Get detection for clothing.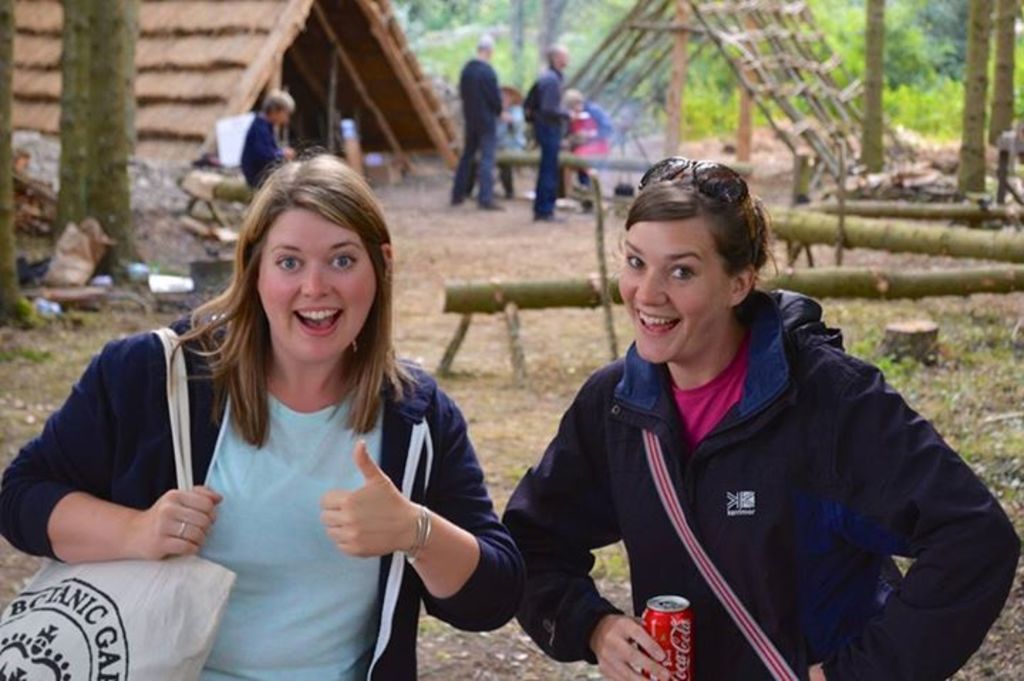
Detection: l=448, t=58, r=499, b=203.
